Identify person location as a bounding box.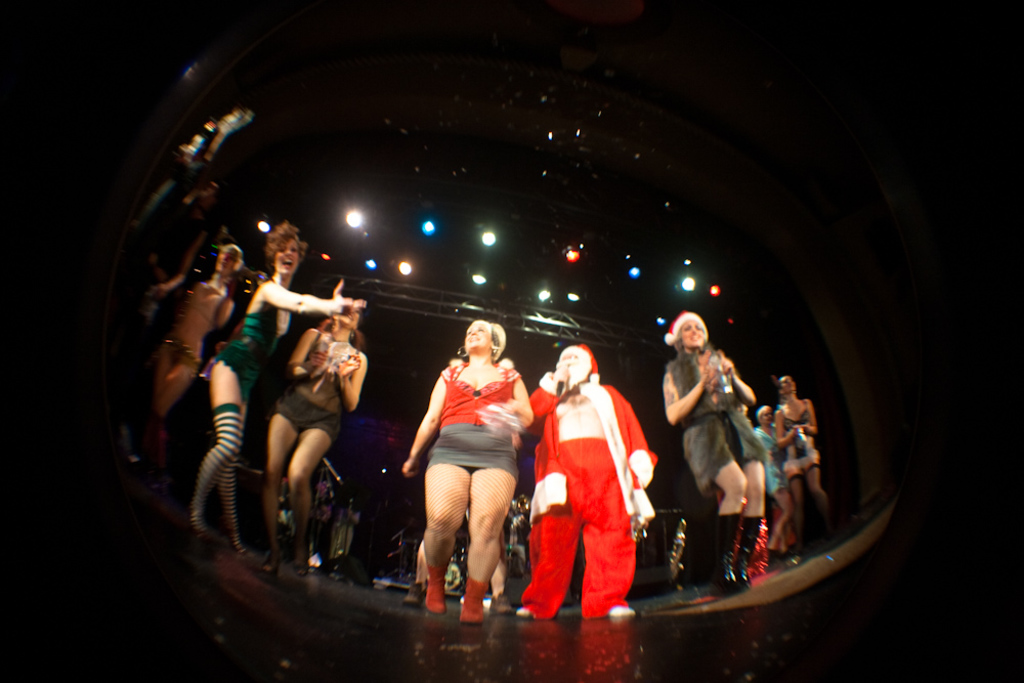
396, 313, 540, 633.
